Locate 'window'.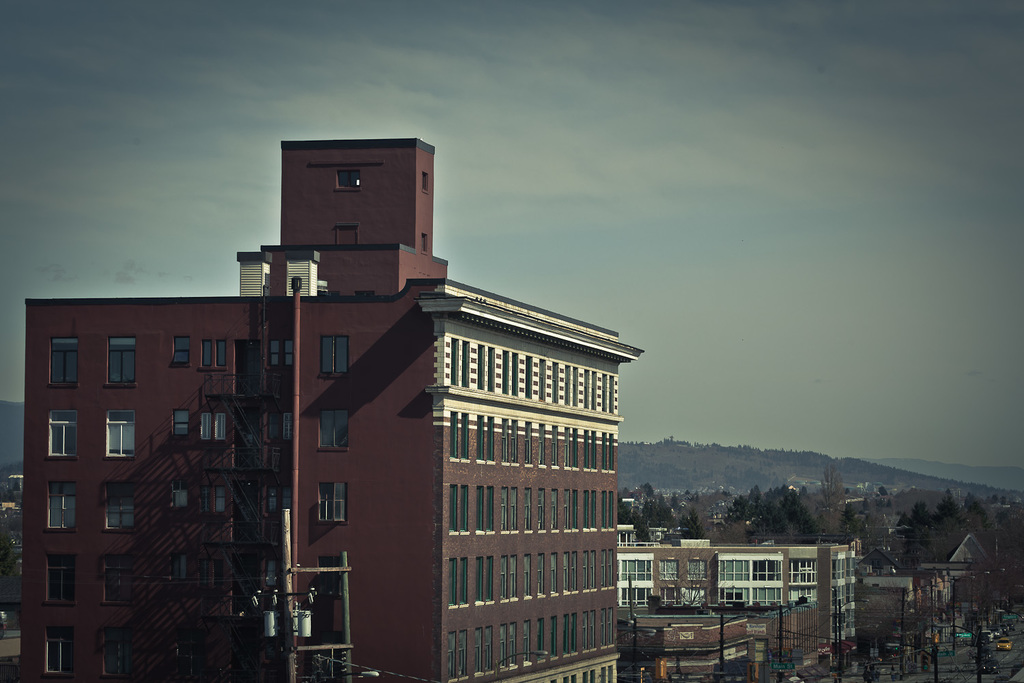
Bounding box: {"x1": 319, "y1": 408, "x2": 347, "y2": 448}.
